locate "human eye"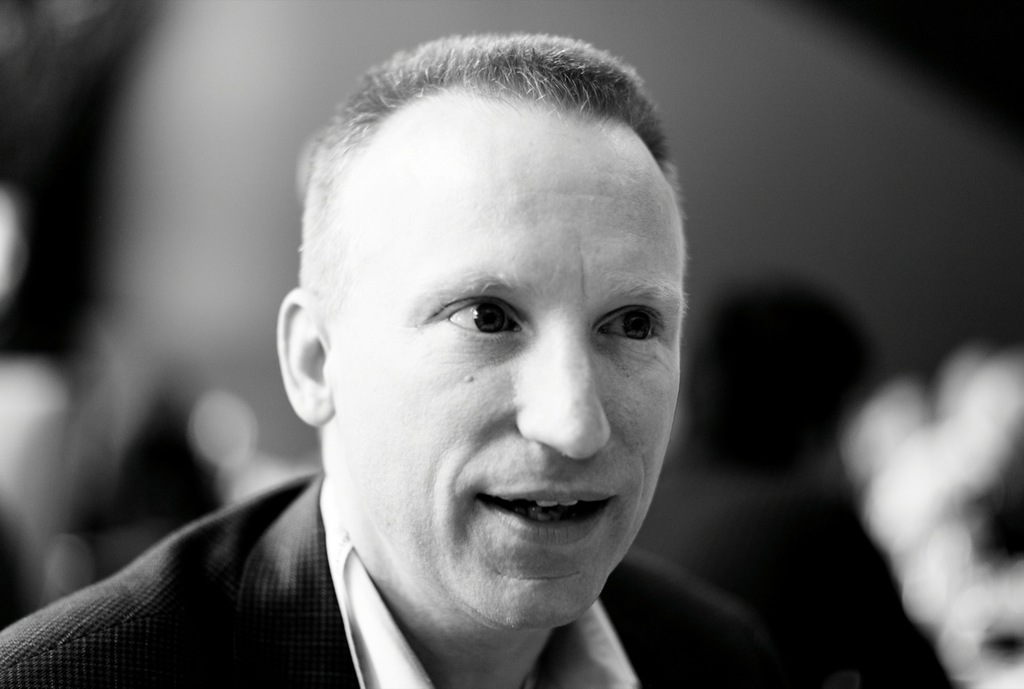
bbox=(438, 294, 533, 341)
